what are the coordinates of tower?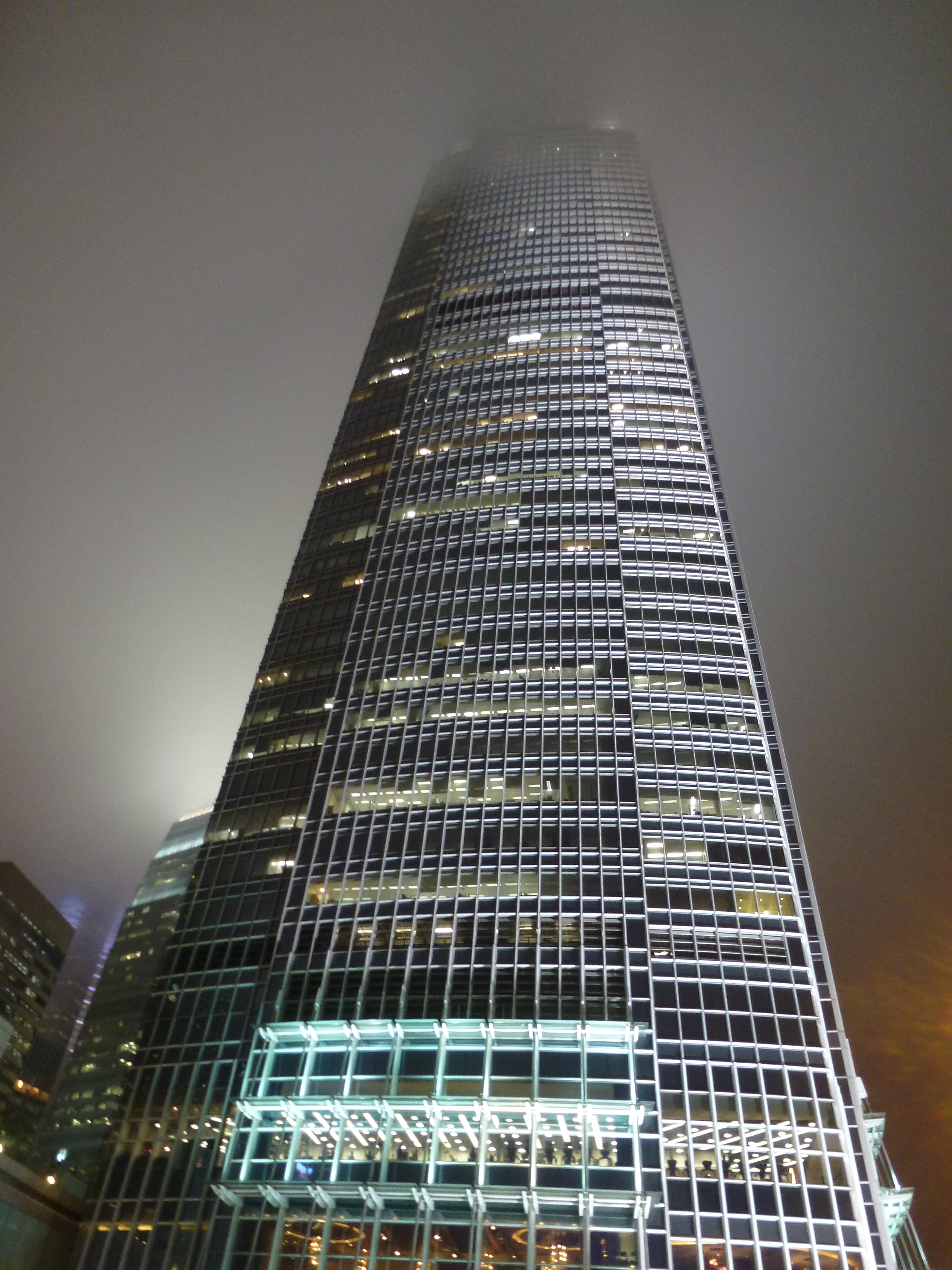
<box>1,37,279,358</box>.
